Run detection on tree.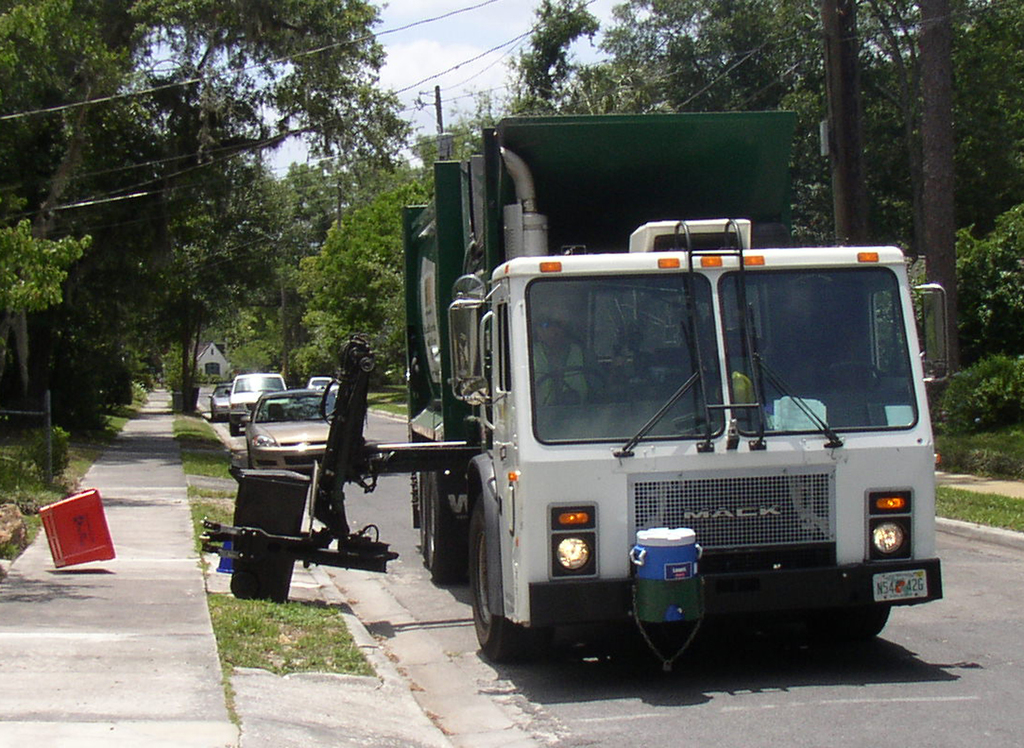
Result: crop(499, 0, 649, 117).
